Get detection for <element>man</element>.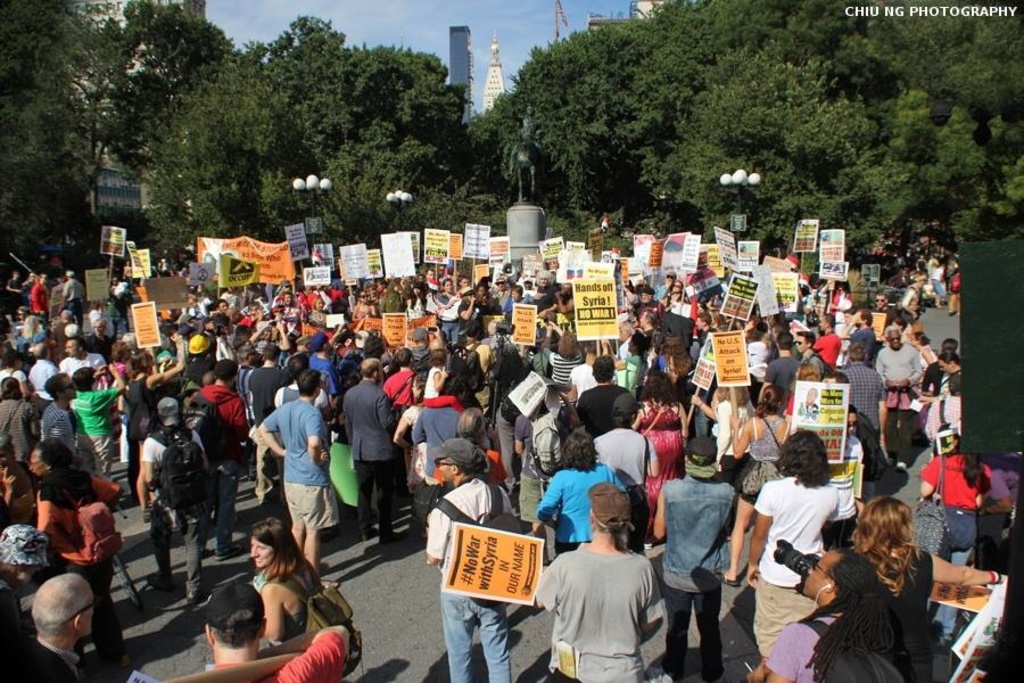
Detection: detection(591, 390, 645, 494).
